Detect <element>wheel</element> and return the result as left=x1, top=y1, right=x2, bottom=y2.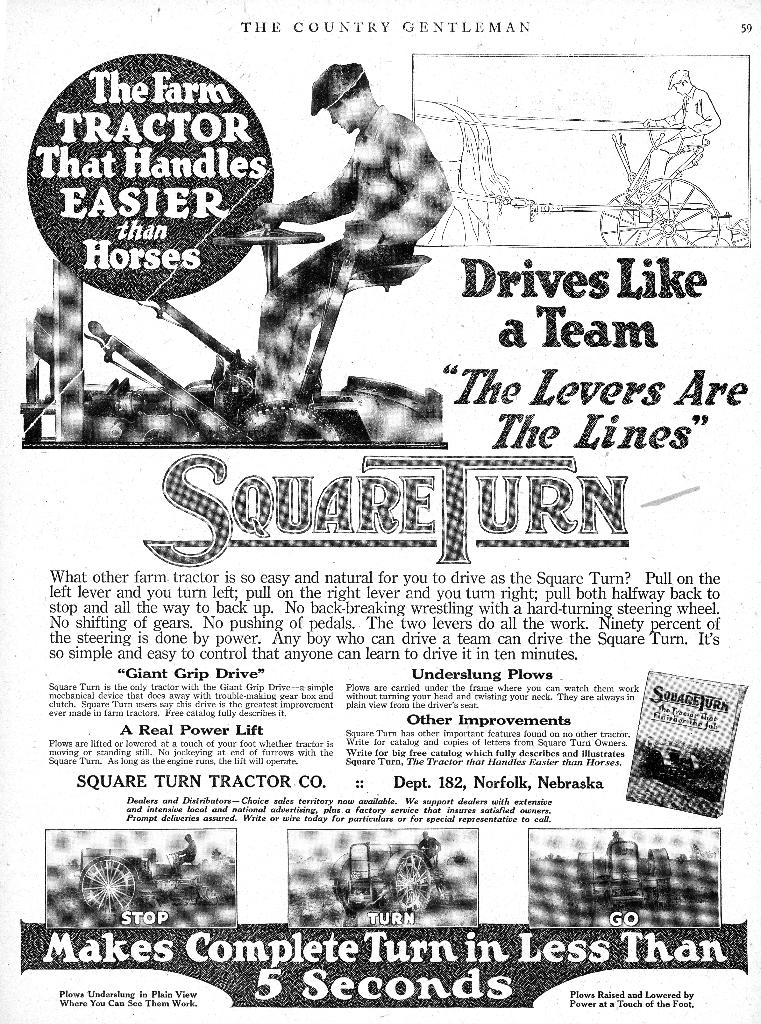
left=617, top=178, right=717, bottom=246.
